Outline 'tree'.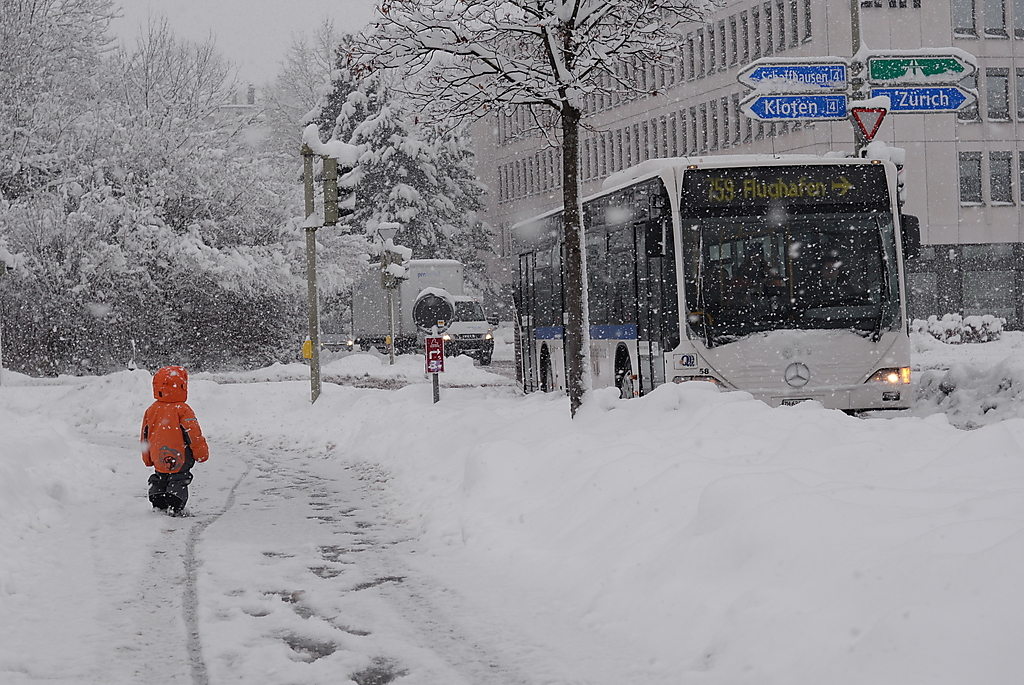
Outline: x1=335 y1=0 x2=728 y2=430.
